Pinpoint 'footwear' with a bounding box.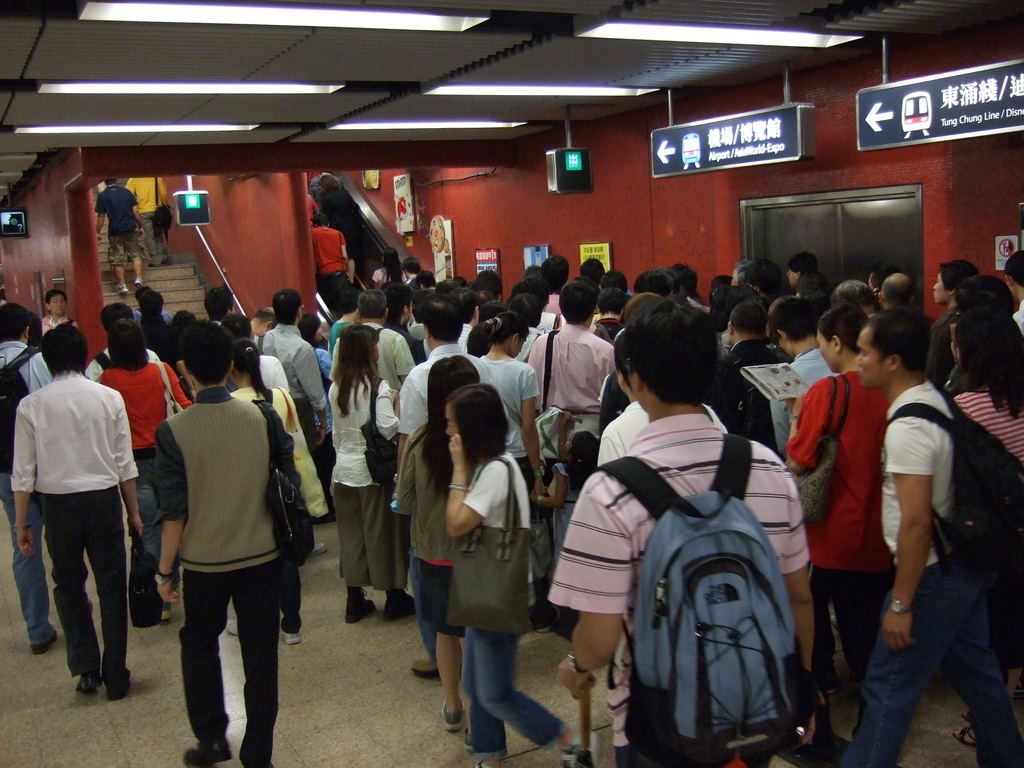
box=[223, 616, 237, 636].
